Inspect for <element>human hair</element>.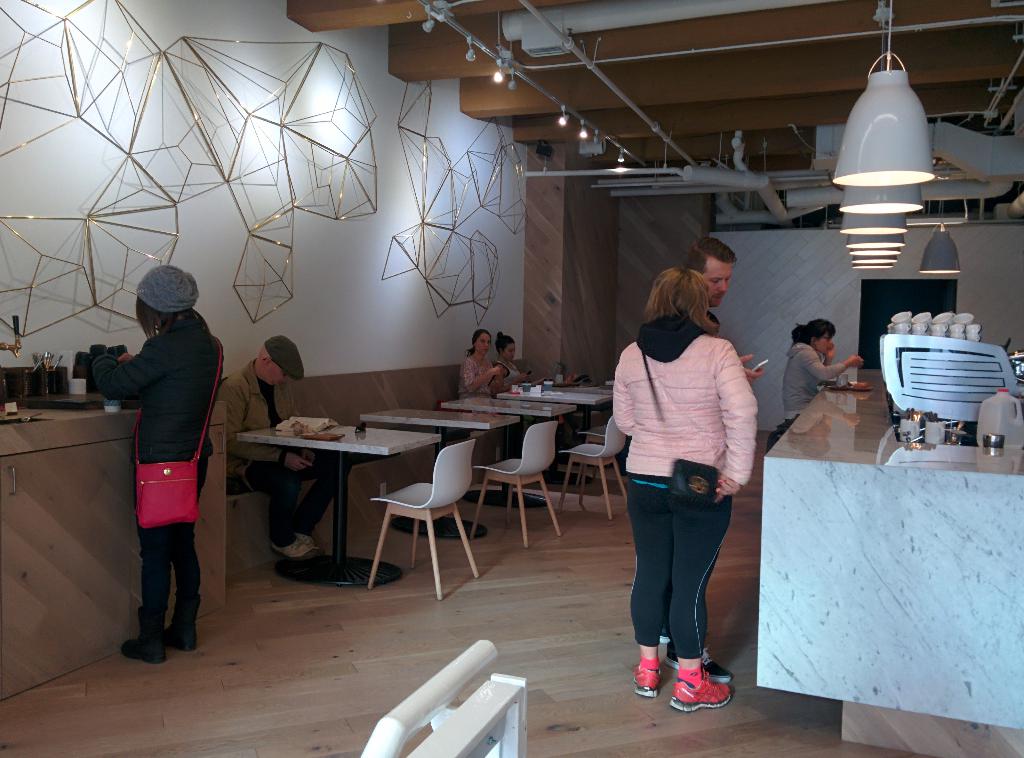
Inspection: (left=639, top=264, right=718, bottom=334).
